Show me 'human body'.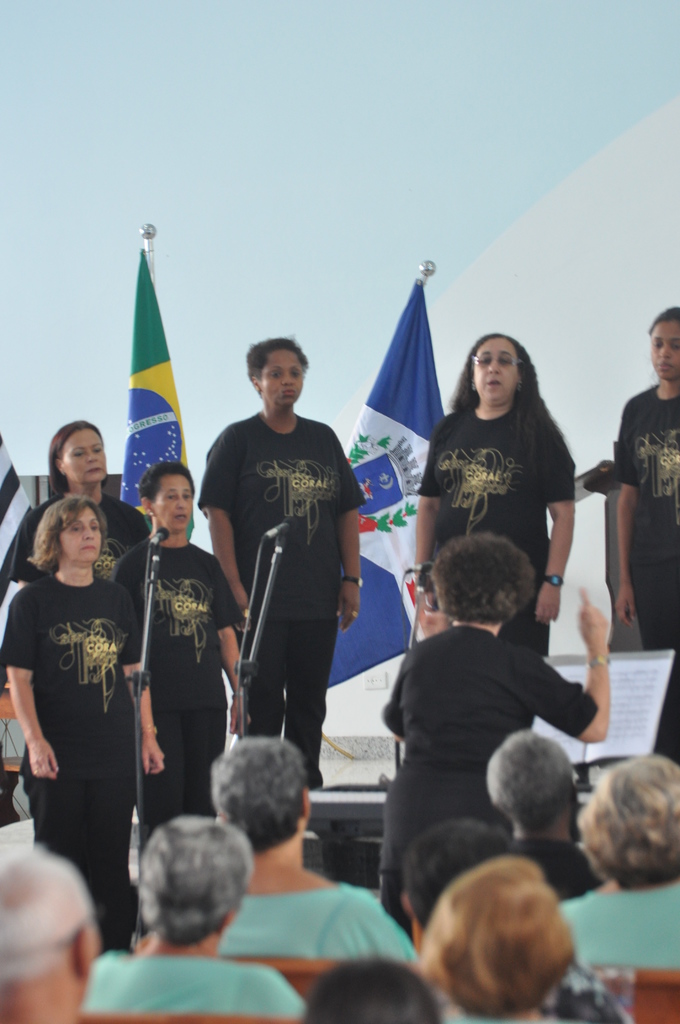
'human body' is here: box=[0, 416, 152, 631].
